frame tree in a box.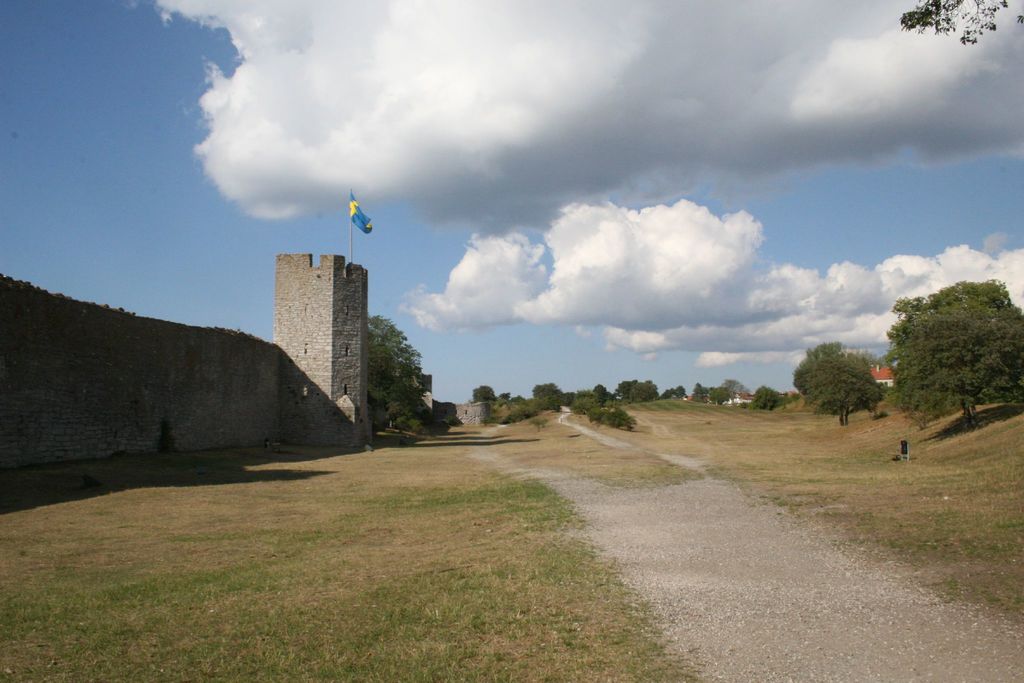
select_region(811, 334, 907, 426).
